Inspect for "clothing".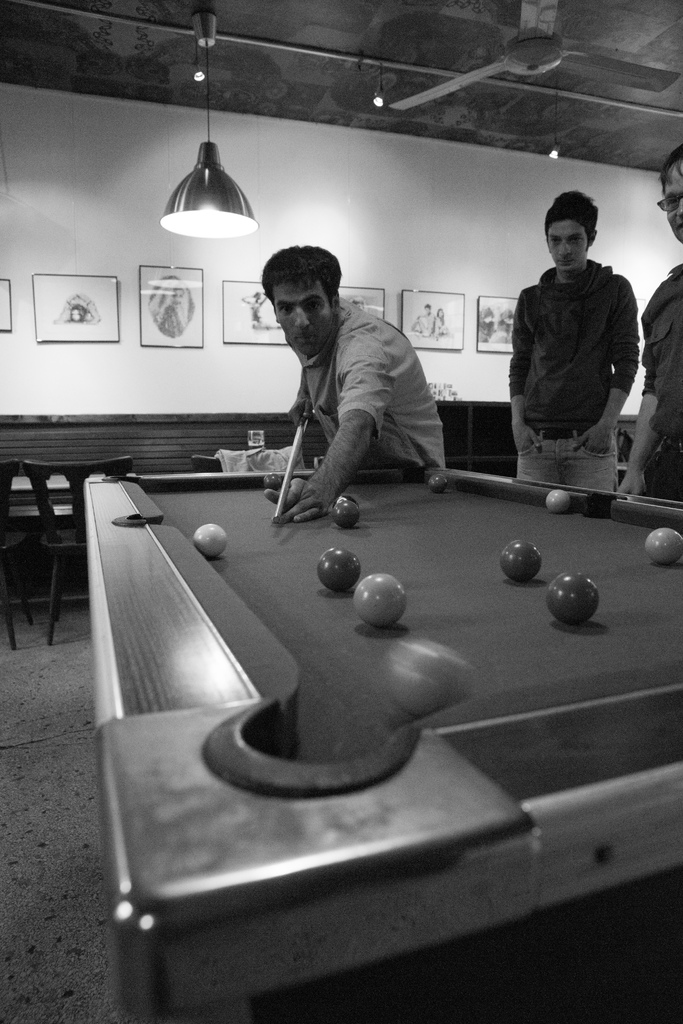
Inspection: BBox(506, 216, 655, 468).
